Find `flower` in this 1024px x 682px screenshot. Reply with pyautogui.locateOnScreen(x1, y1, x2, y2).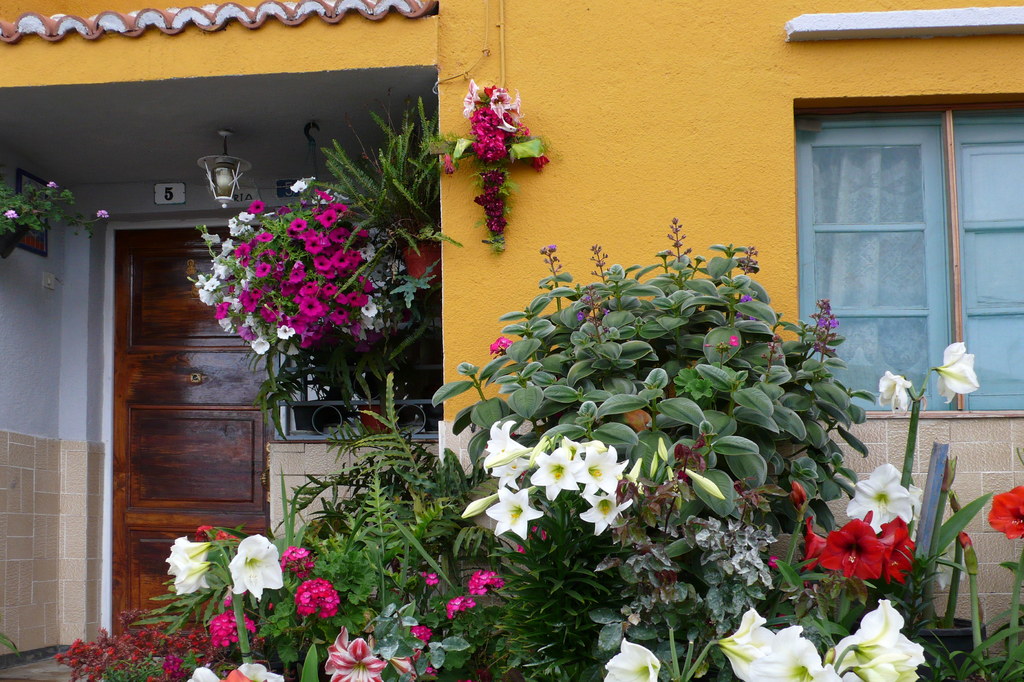
pyautogui.locateOnScreen(988, 483, 1023, 539).
